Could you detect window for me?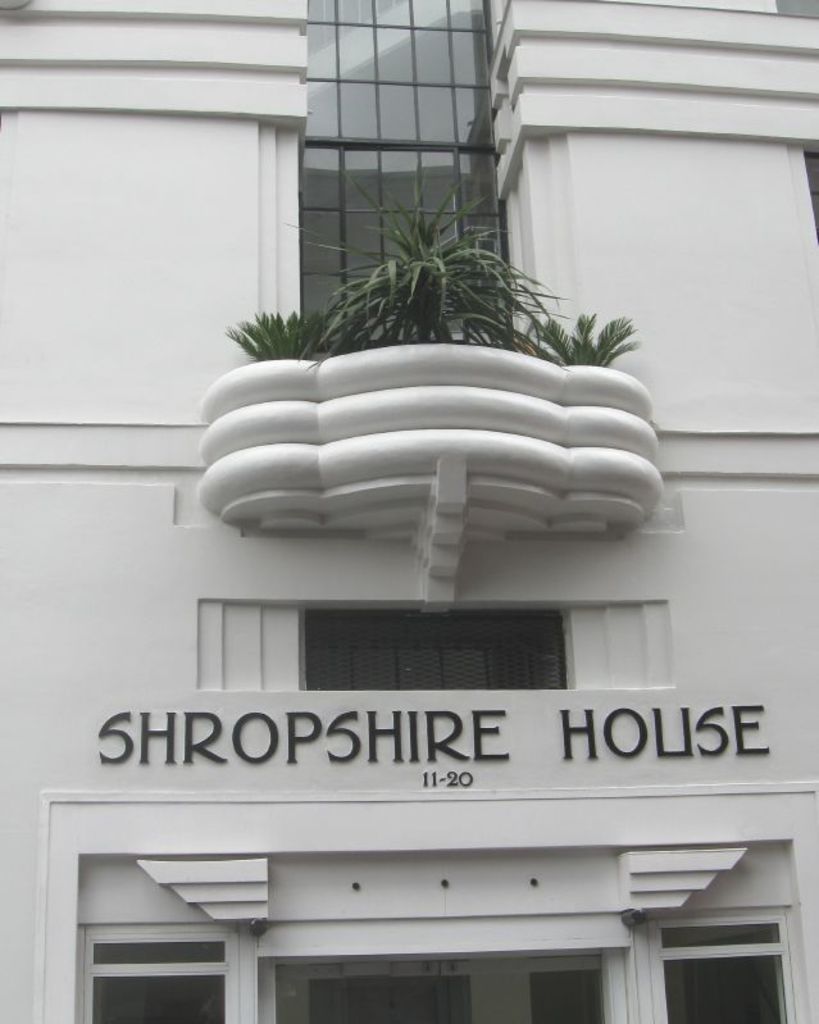
Detection result: box=[297, 607, 567, 687].
